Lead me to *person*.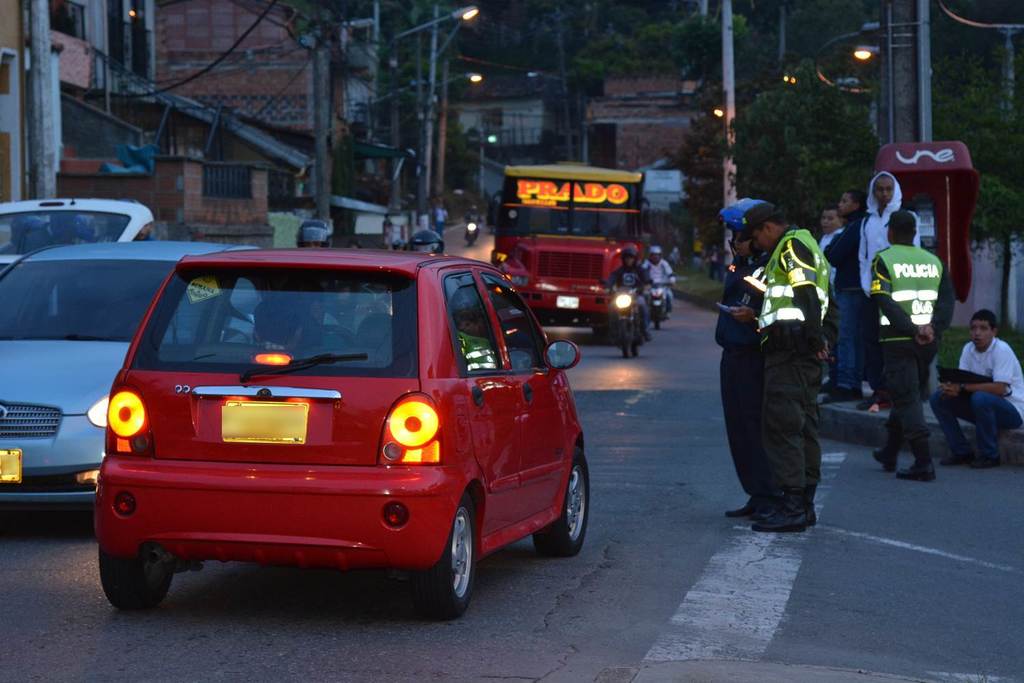
Lead to detection(461, 205, 484, 248).
